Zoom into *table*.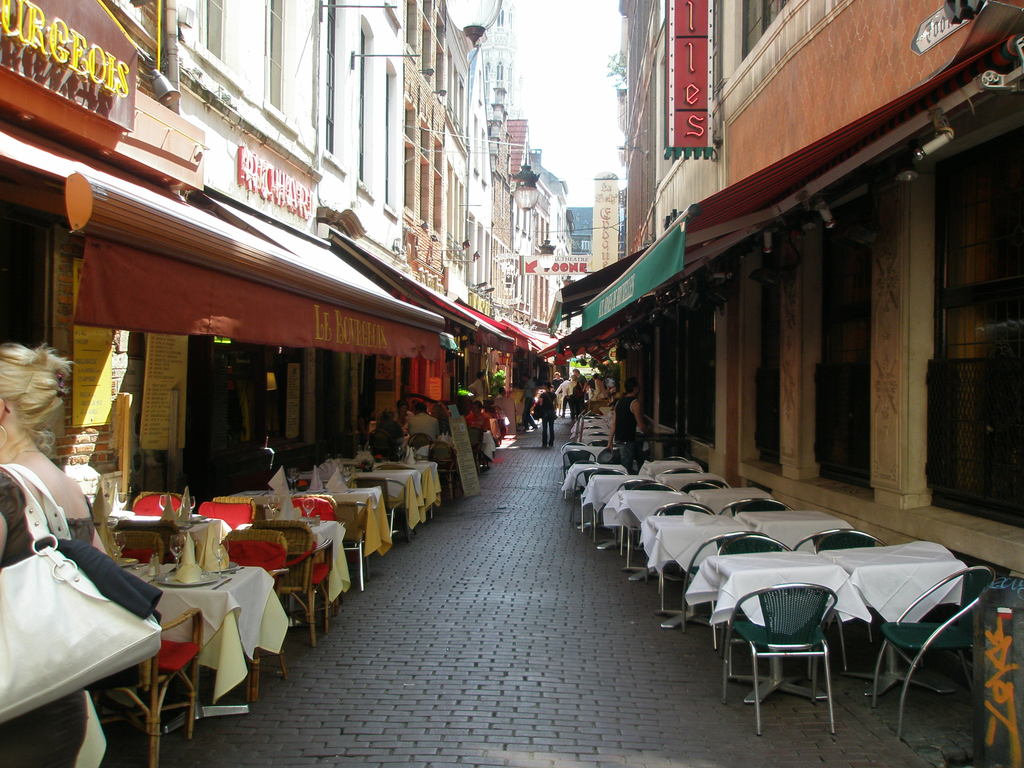
Zoom target: 232, 518, 353, 623.
